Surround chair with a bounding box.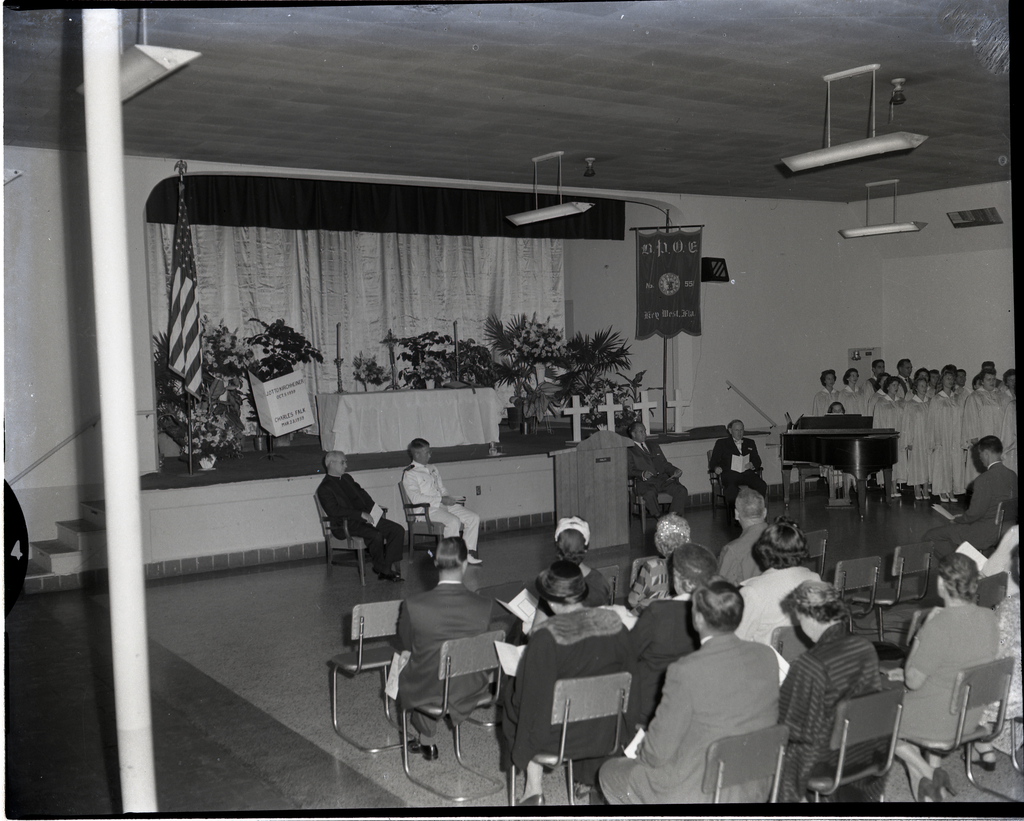
852, 538, 938, 651.
